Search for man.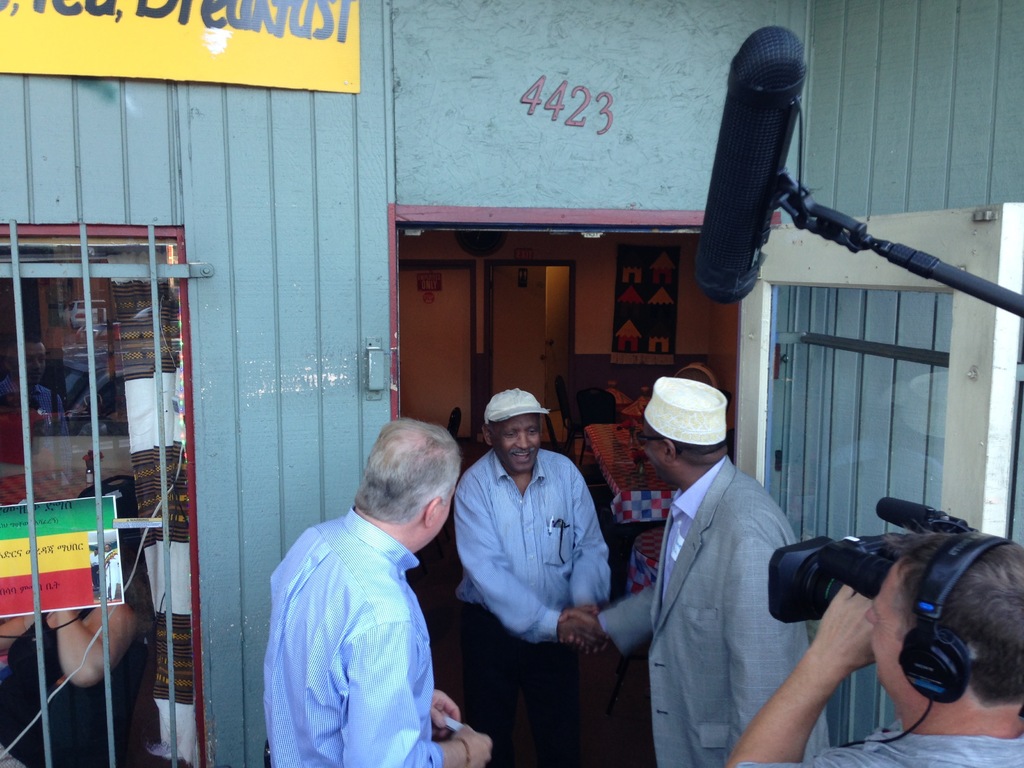
Found at x1=252, y1=406, x2=486, y2=766.
